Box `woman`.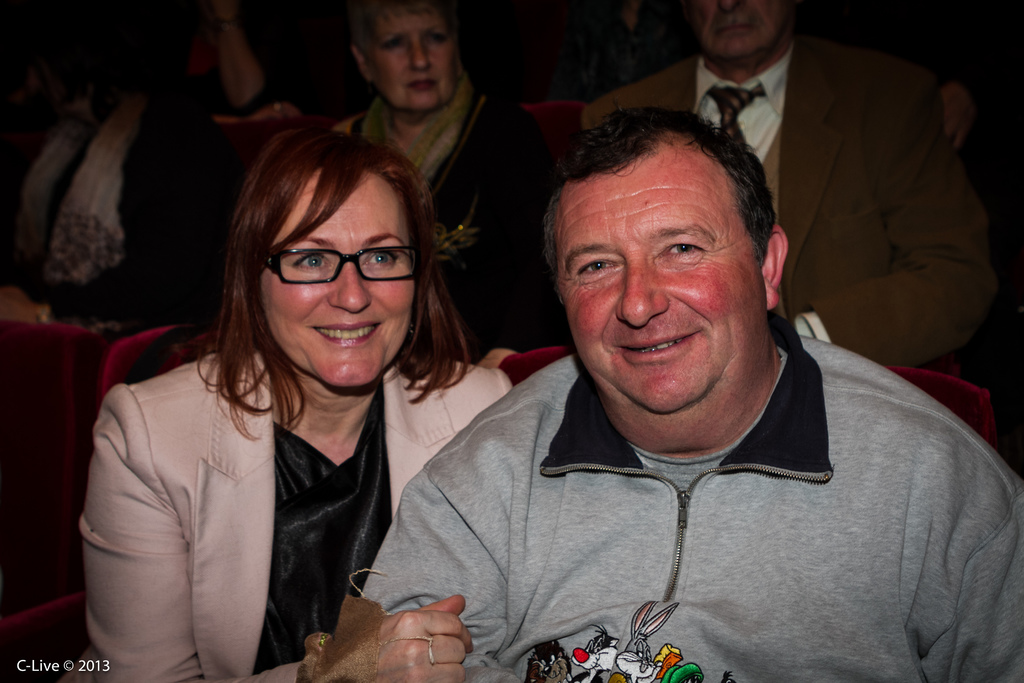
{"x1": 84, "y1": 125, "x2": 522, "y2": 664}.
